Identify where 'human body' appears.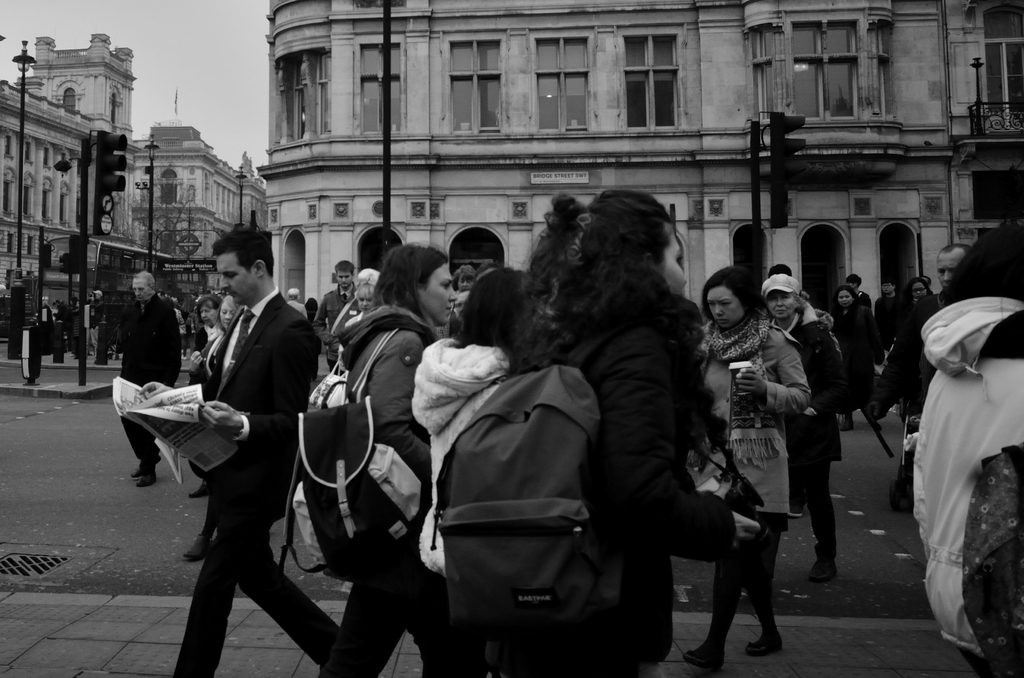
Appears at rect(757, 273, 856, 580).
